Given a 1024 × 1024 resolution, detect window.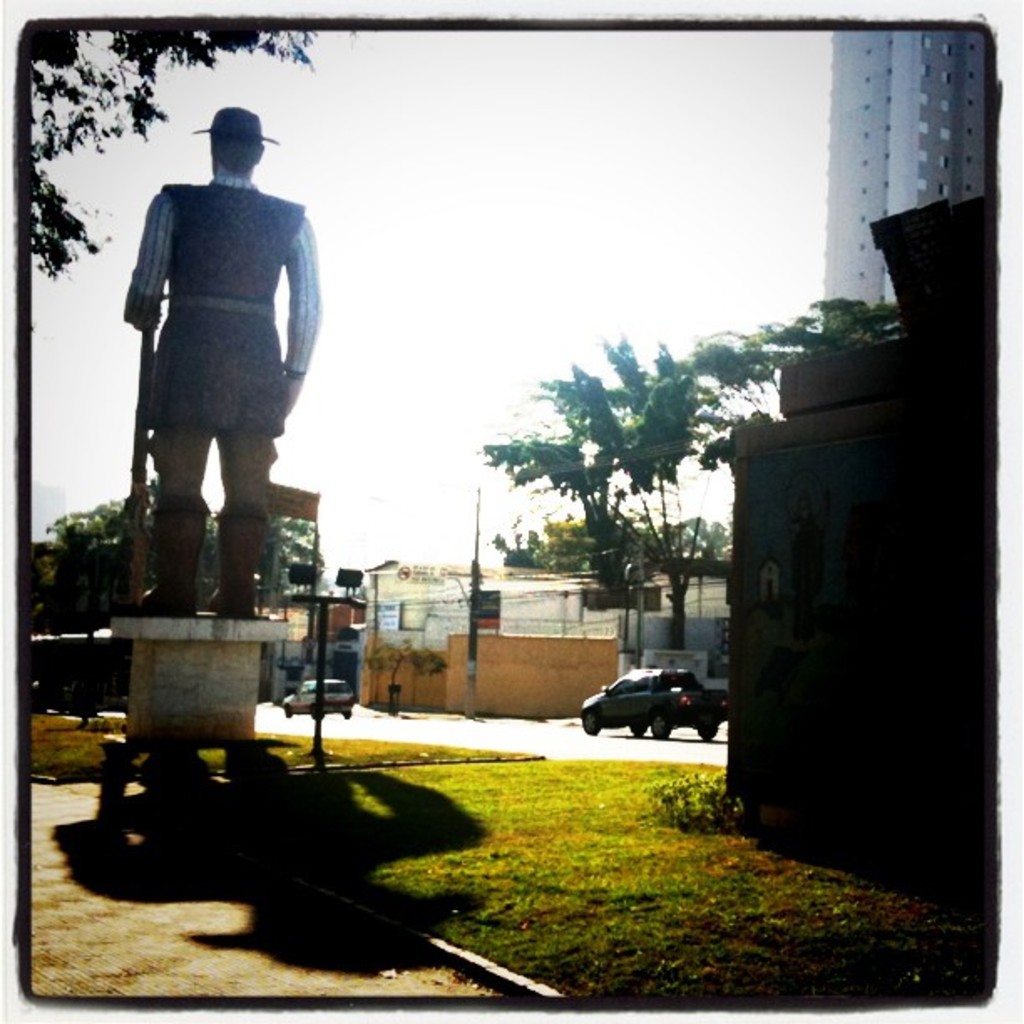
<region>967, 37, 977, 52</region>.
